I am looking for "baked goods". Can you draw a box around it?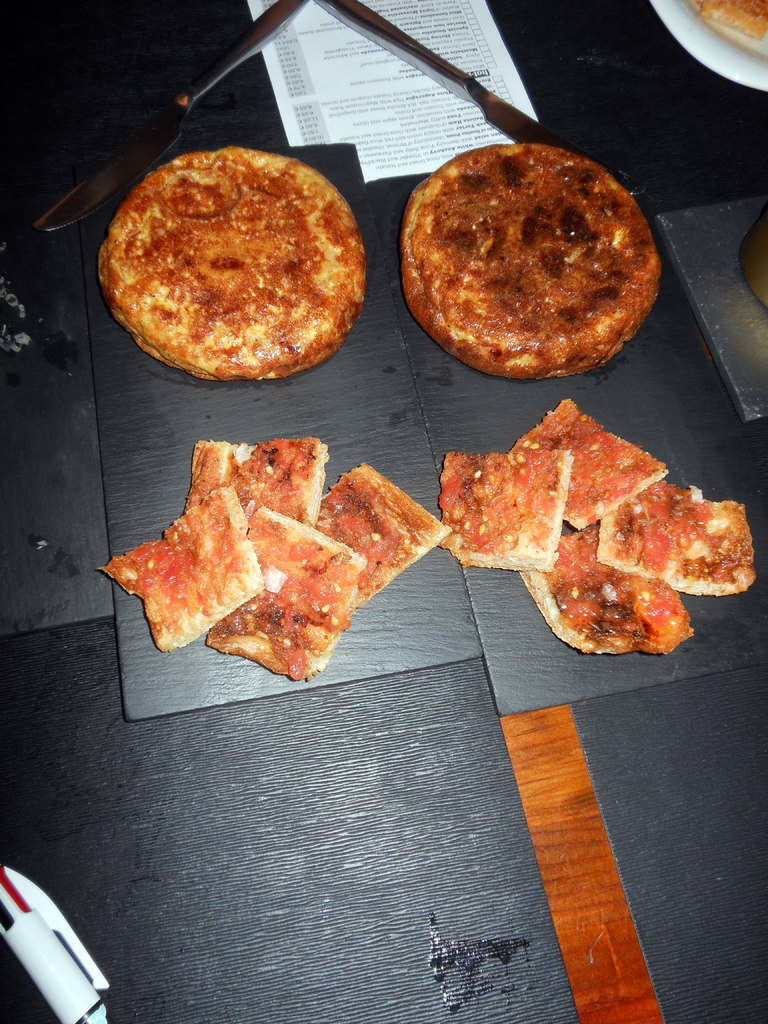
Sure, the bounding box is crop(430, 444, 568, 574).
